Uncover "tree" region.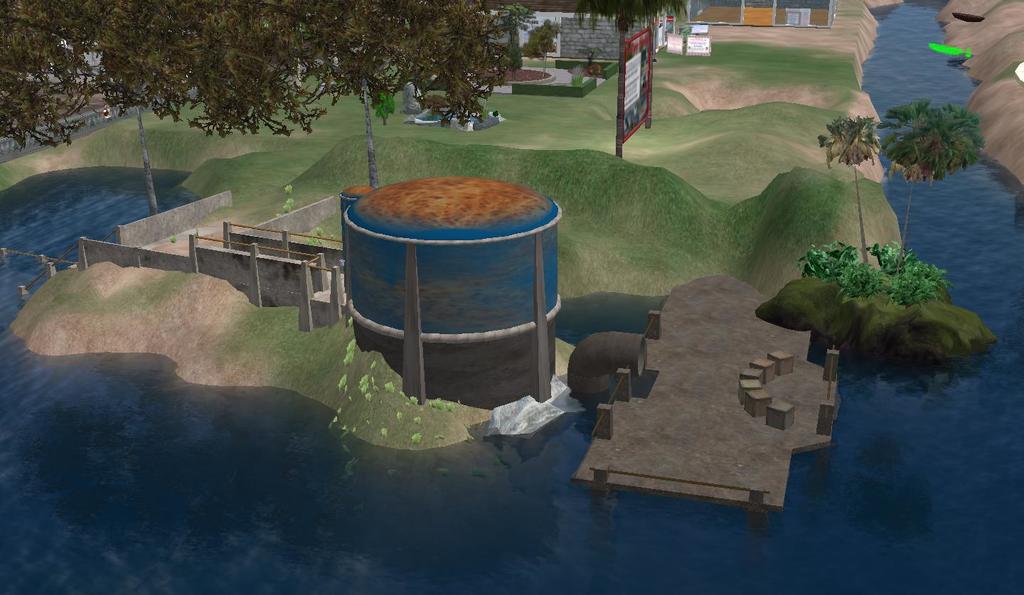
Uncovered: bbox=[817, 111, 879, 264].
